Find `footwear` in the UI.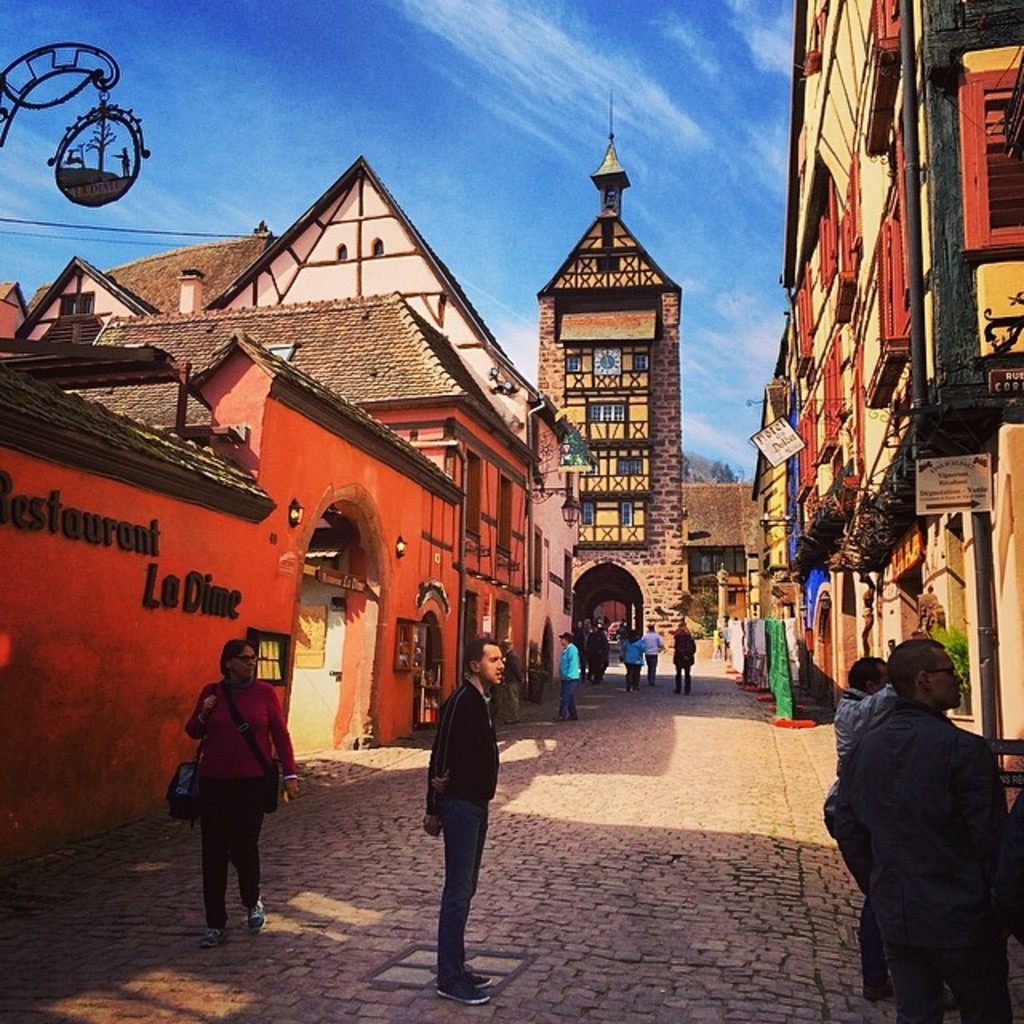
UI element at left=443, top=962, right=490, bottom=987.
